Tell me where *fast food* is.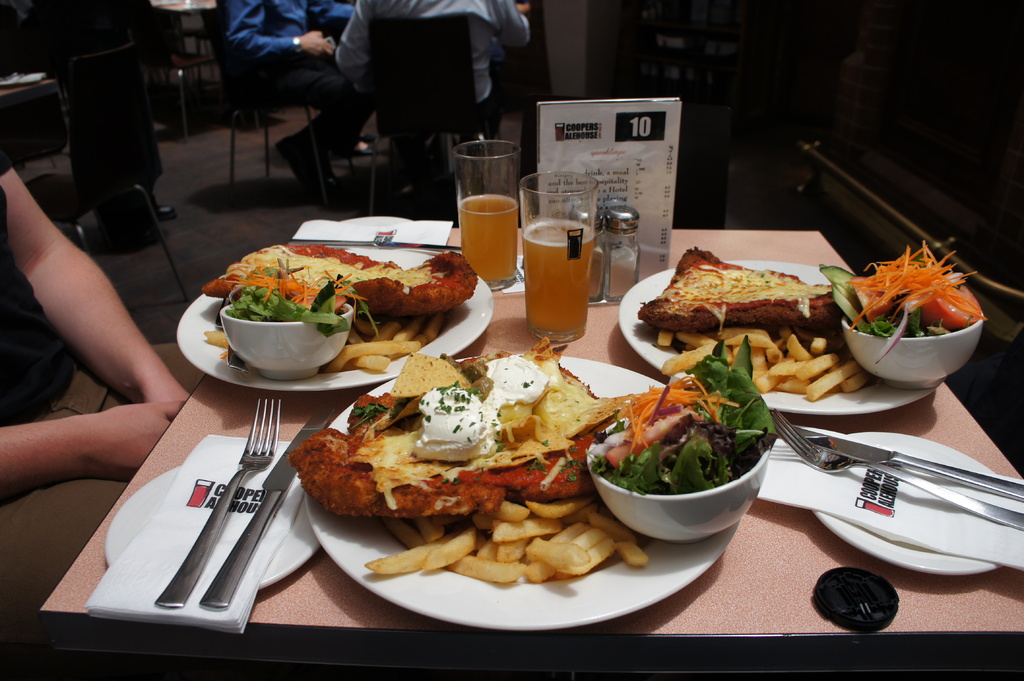
*fast food* is at 815/240/985/369.
